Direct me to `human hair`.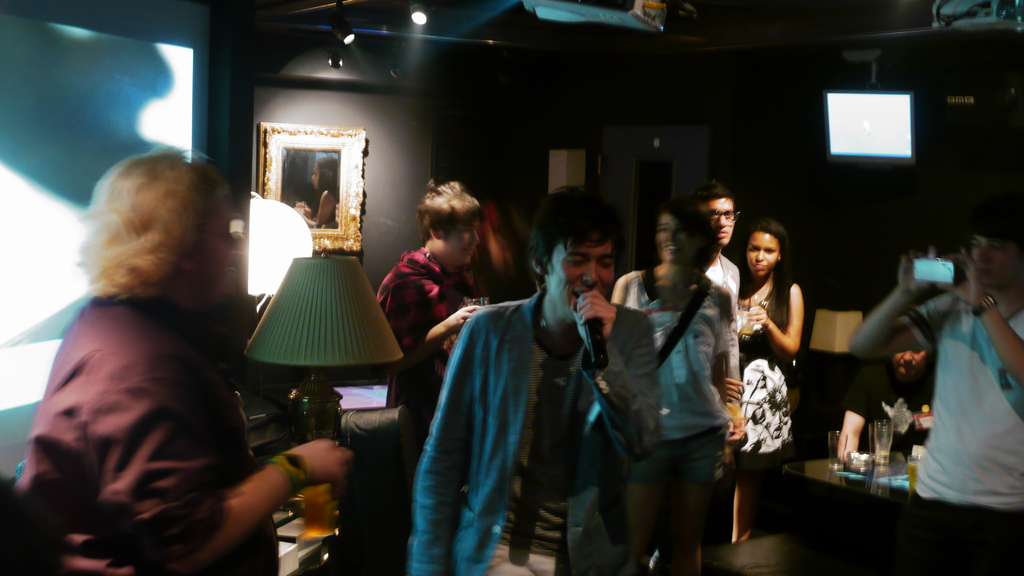
Direction: left=740, top=218, right=797, bottom=332.
